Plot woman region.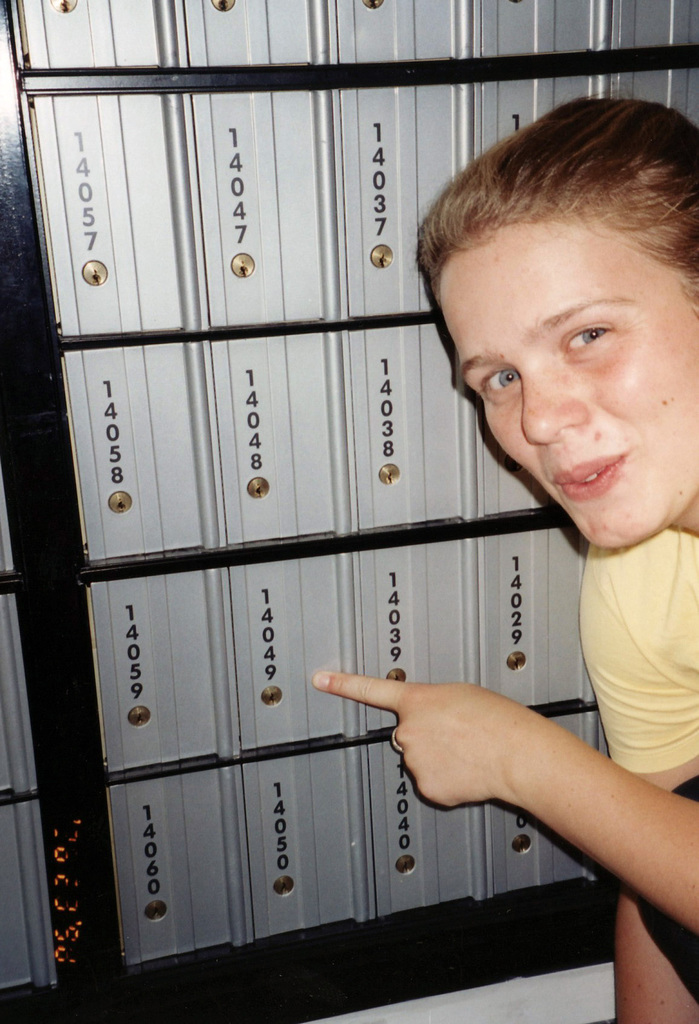
Plotted at (x1=316, y1=88, x2=698, y2=1023).
